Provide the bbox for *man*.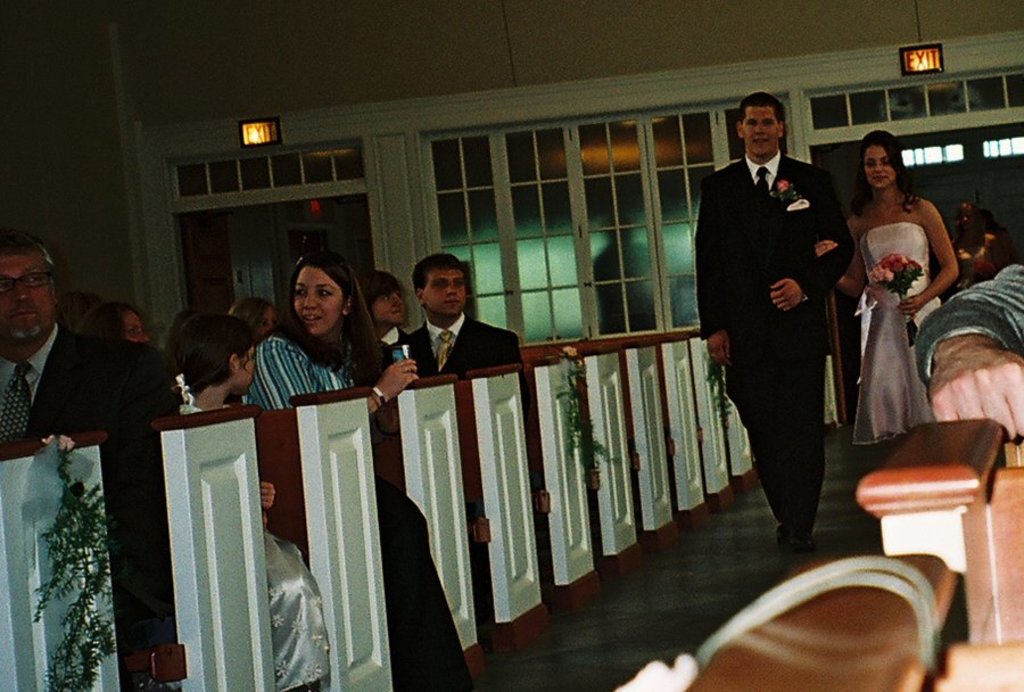
0:233:180:450.
